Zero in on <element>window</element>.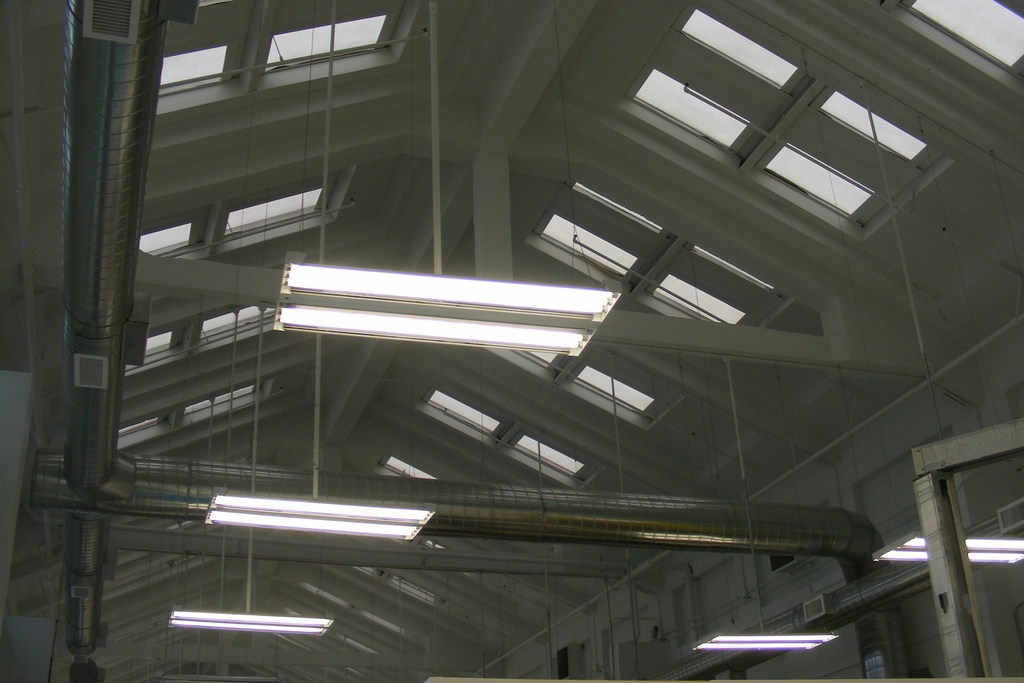
Zeroed in: x1=378 y1=456 x2=433 y2=484.
